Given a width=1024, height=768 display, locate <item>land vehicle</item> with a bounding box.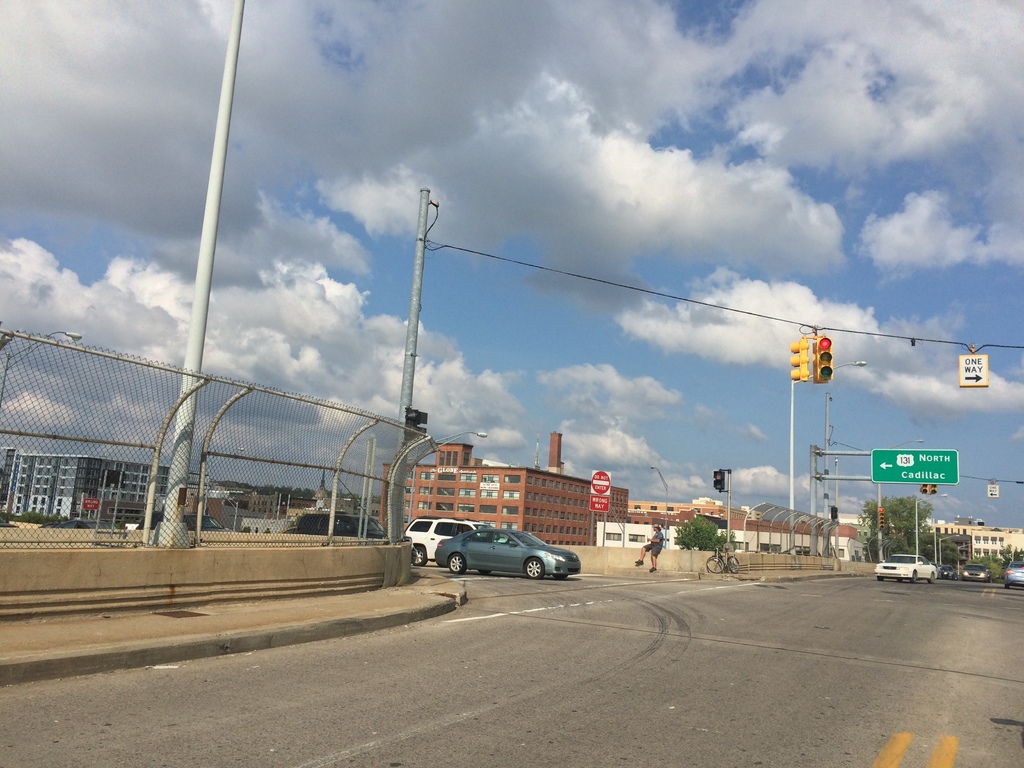
Located: pyautogui.locateOnScreen(701, 545, 740, 576).
